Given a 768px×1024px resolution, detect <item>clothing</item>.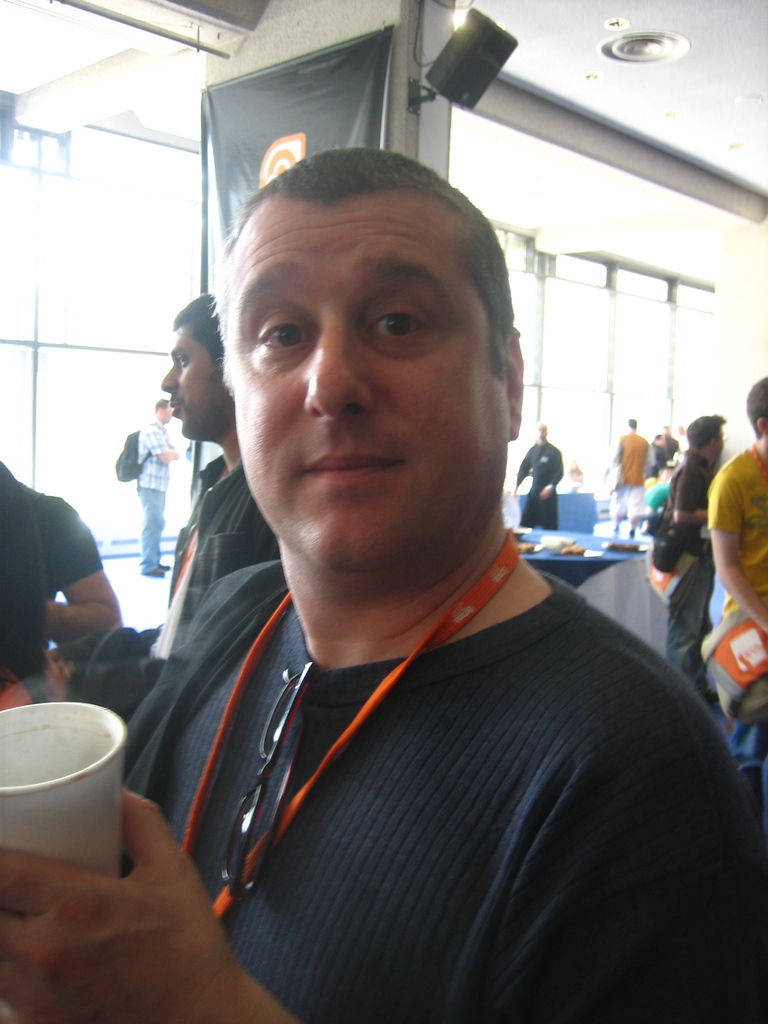
region(605, 433, 644, 517).
